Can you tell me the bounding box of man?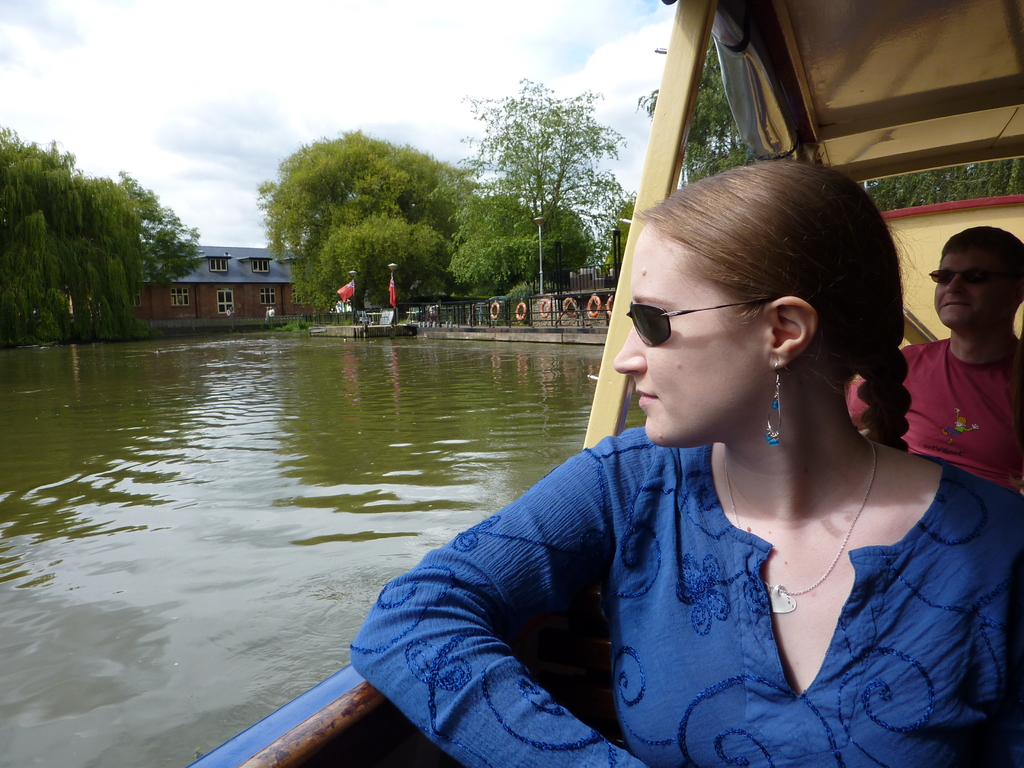
box=[898, 234, 1023, 545].
